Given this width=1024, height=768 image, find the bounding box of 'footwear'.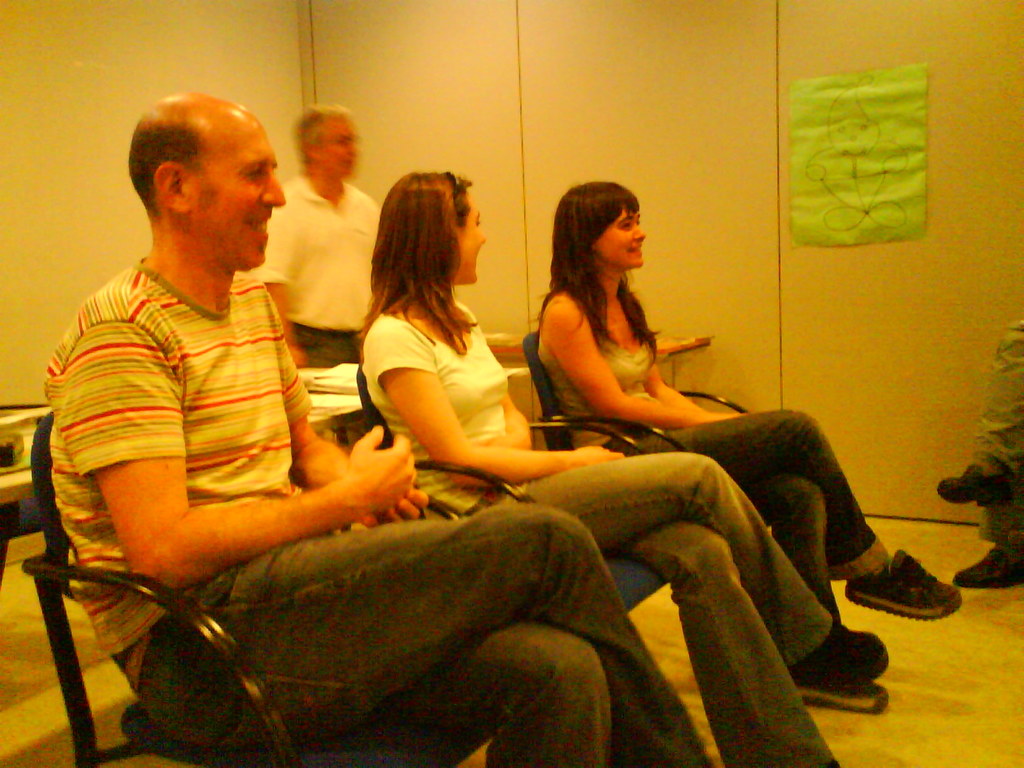
l=790, t=616, r=889, b=695.
